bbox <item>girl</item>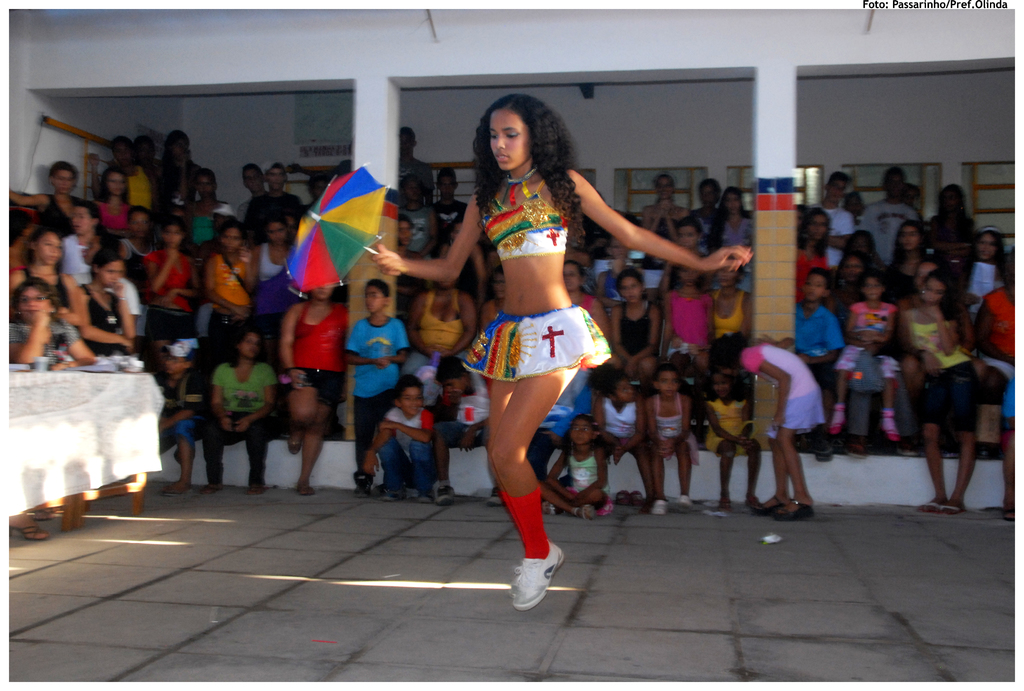
(x1=483, y1=267, x2=507, y2=327)
